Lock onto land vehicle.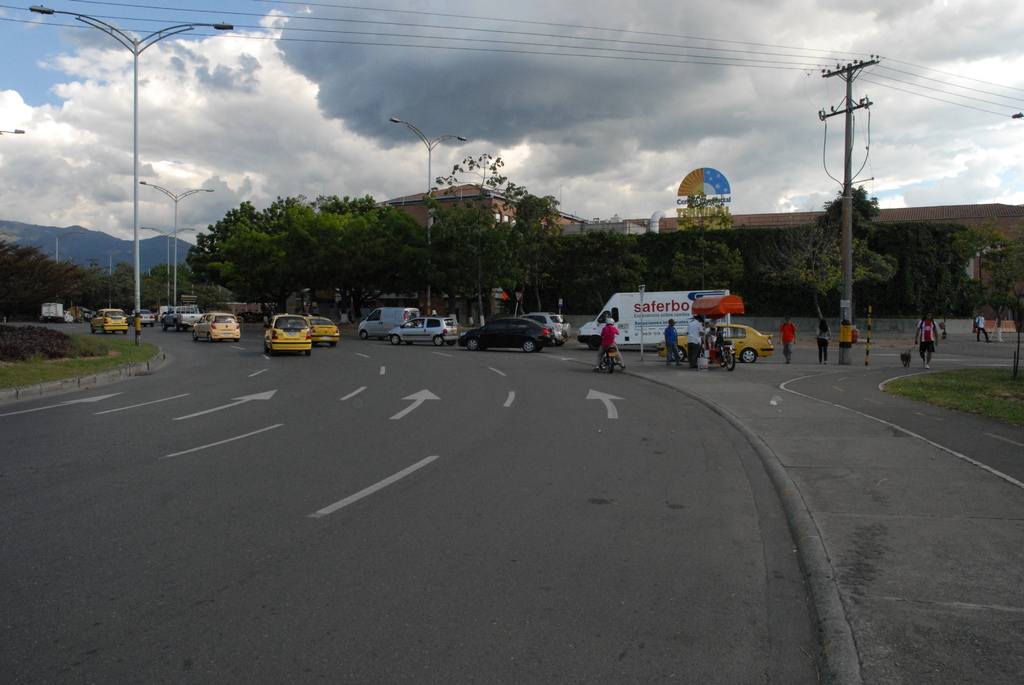
Locked: 521, 311, 571, 342.
